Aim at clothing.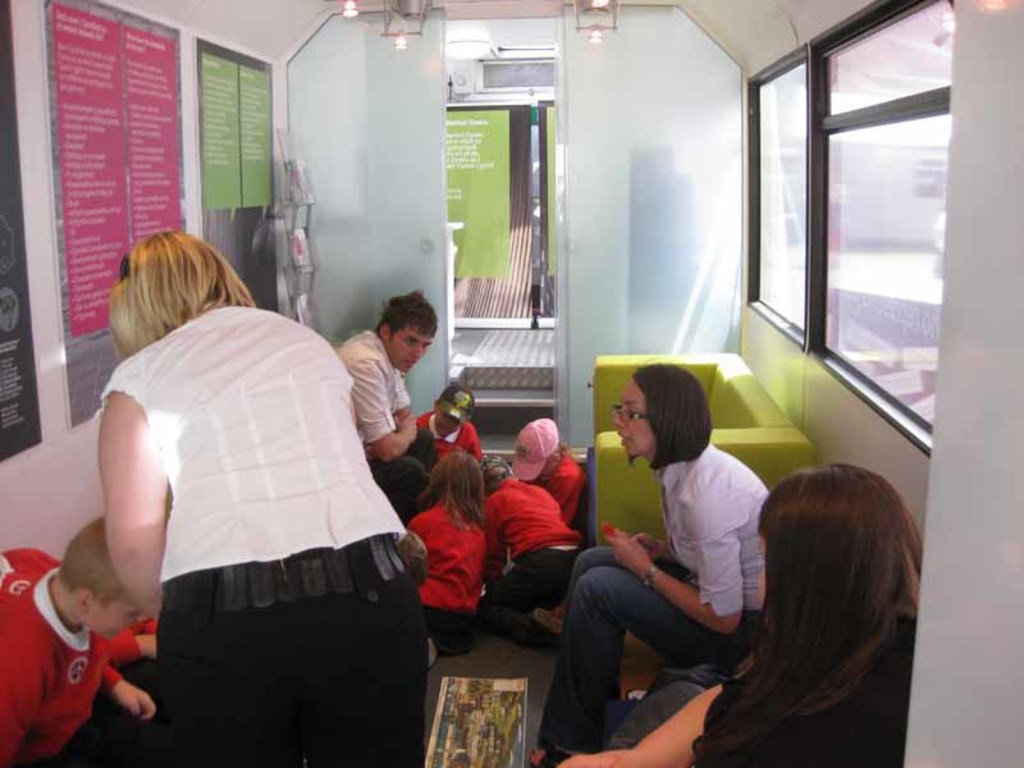
Aimed at bbox=(0, 543, 156, 708).
